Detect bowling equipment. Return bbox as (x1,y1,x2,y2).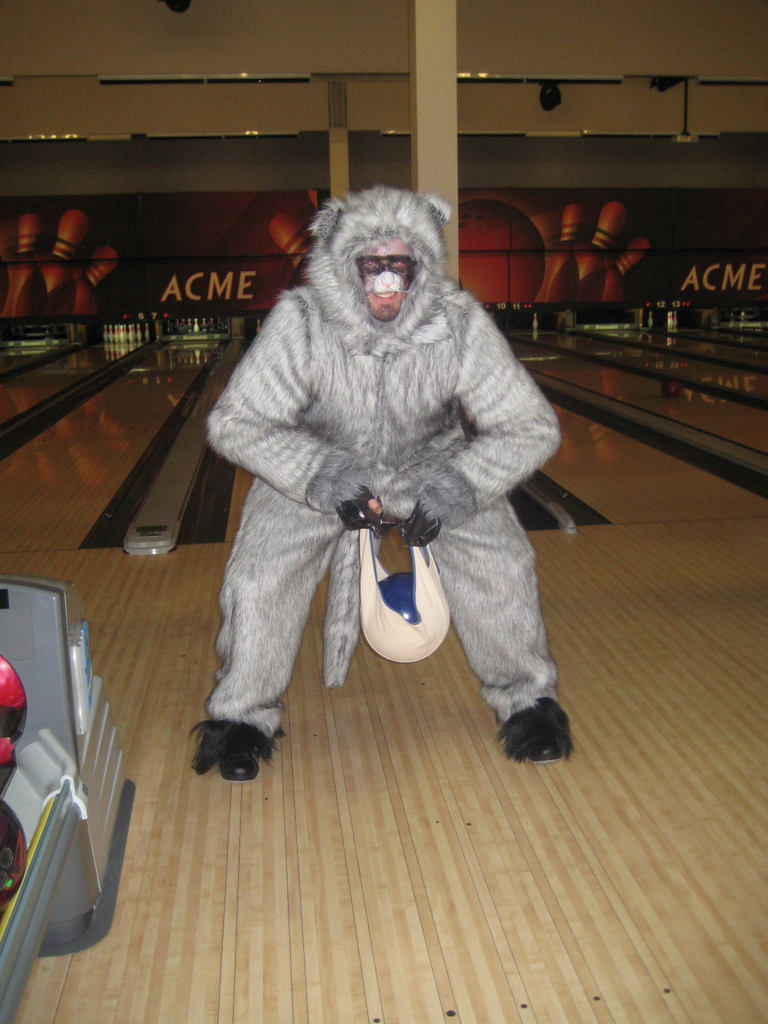
(527,311,538,330).
